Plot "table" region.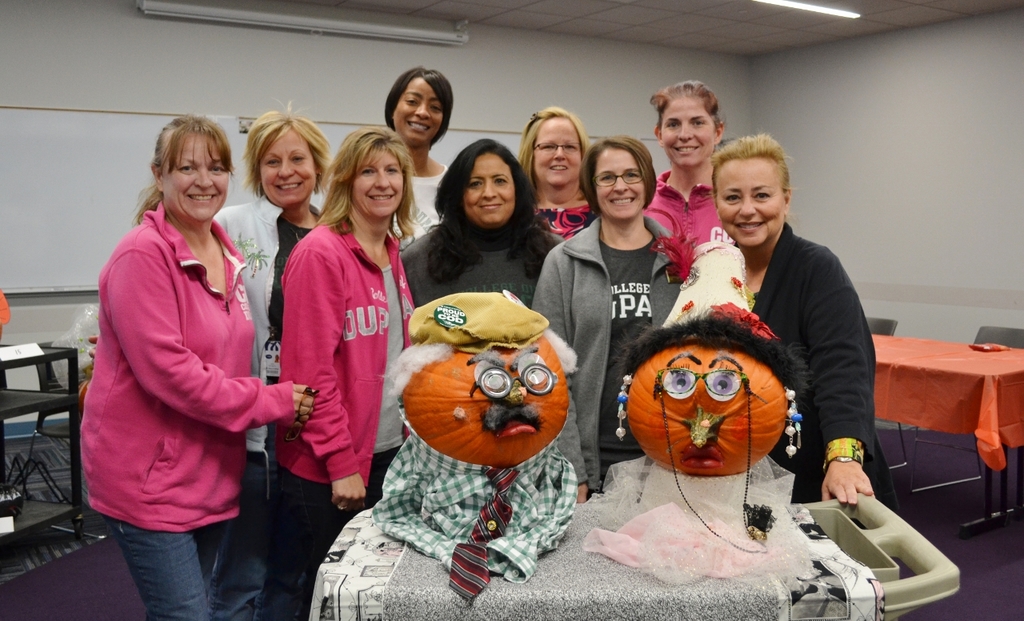
Plotted at (left=881, top=319, right=1018, bottom=540).
